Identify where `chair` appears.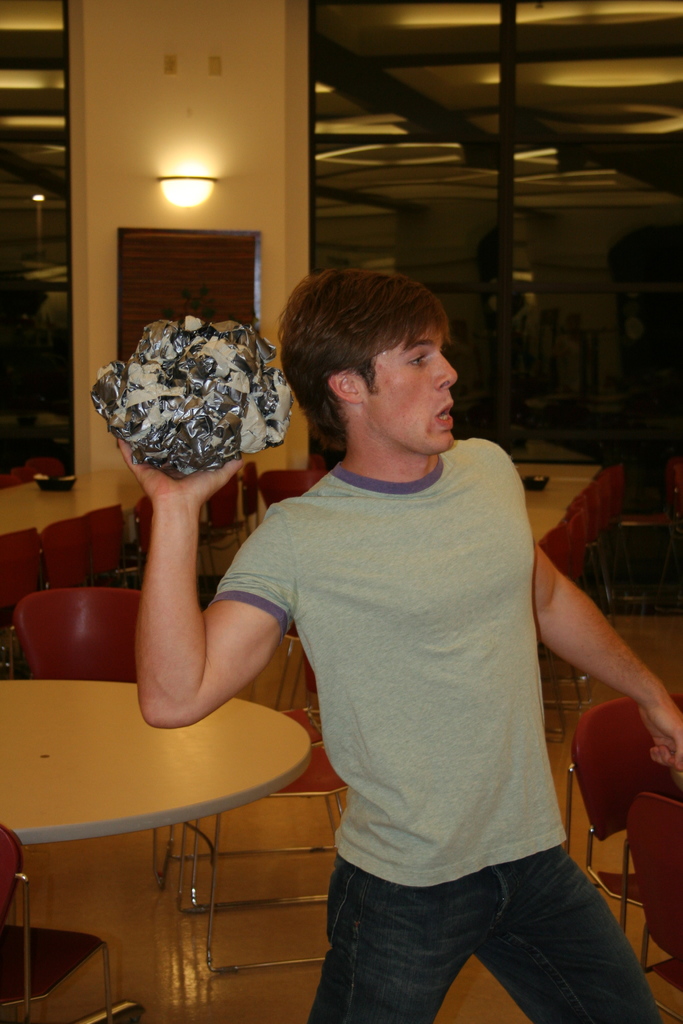
Appears at bbox=[250, 468, 329, 513].
